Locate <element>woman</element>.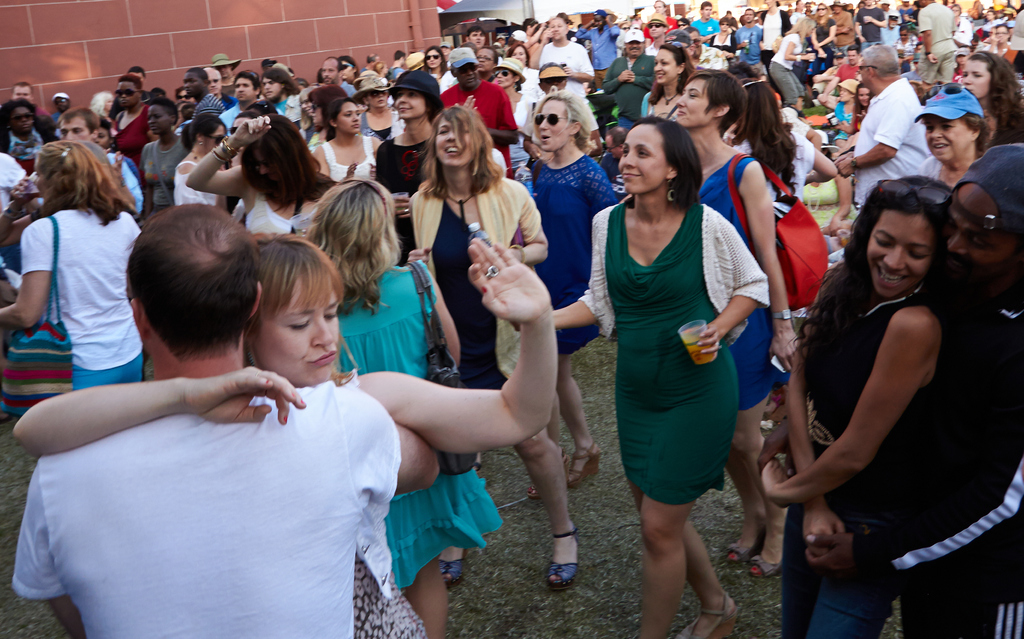
Bounding box: left=959, top=50, right=1023, bottom=153.
